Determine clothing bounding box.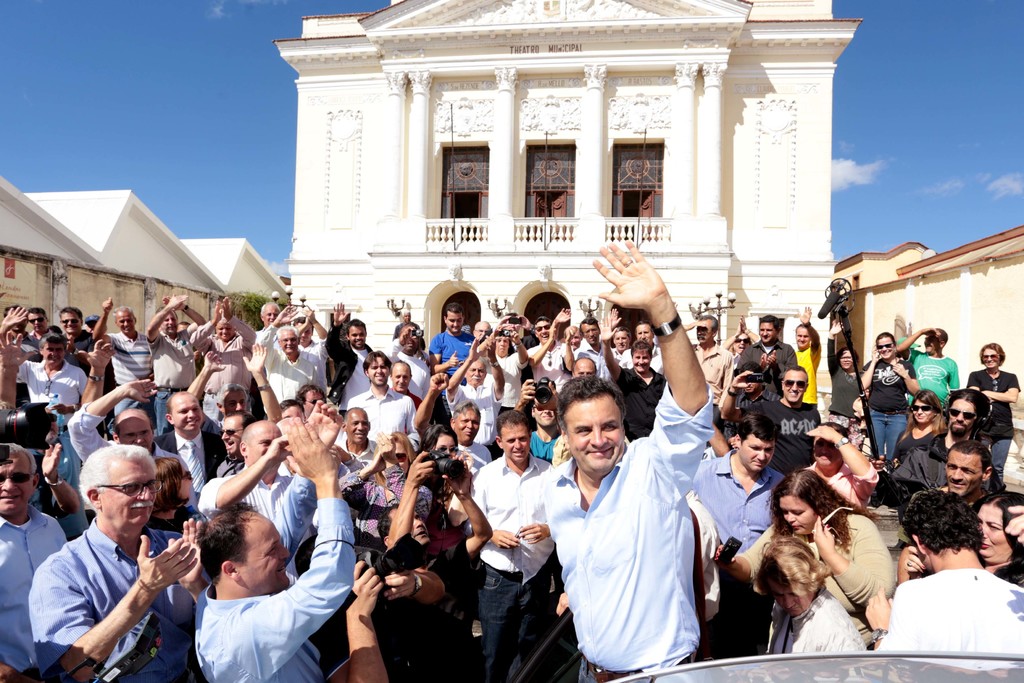
Determined: bbox=(687, 343, 731, 421).
